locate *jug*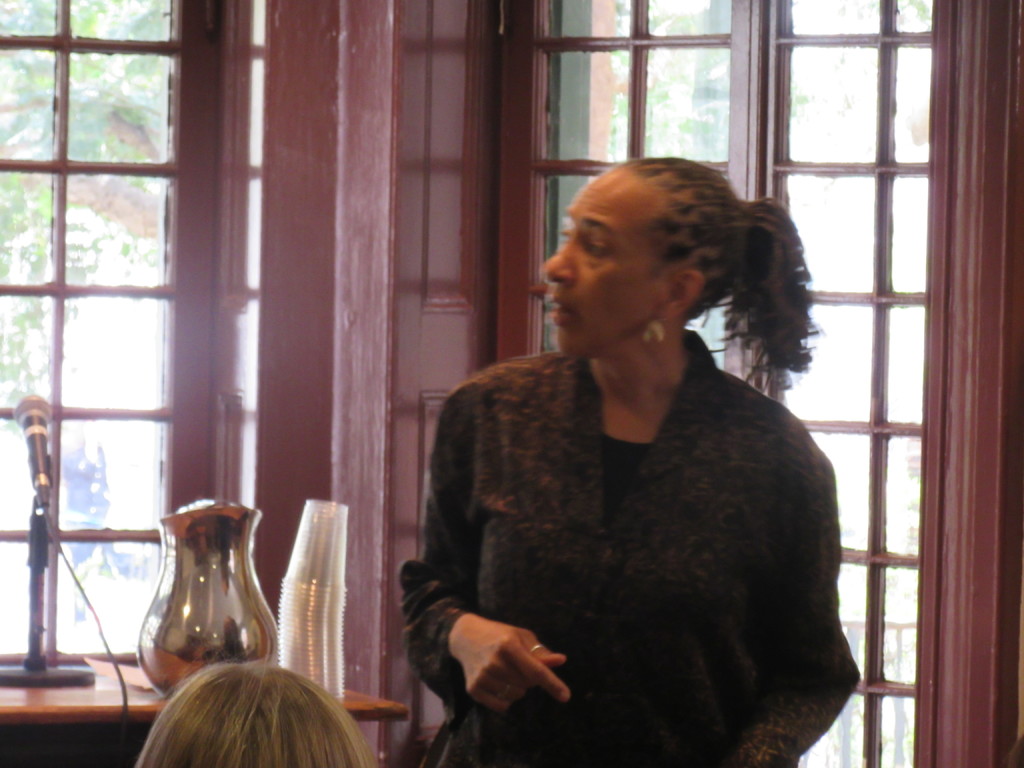
<box>126,497,276,707</box>
